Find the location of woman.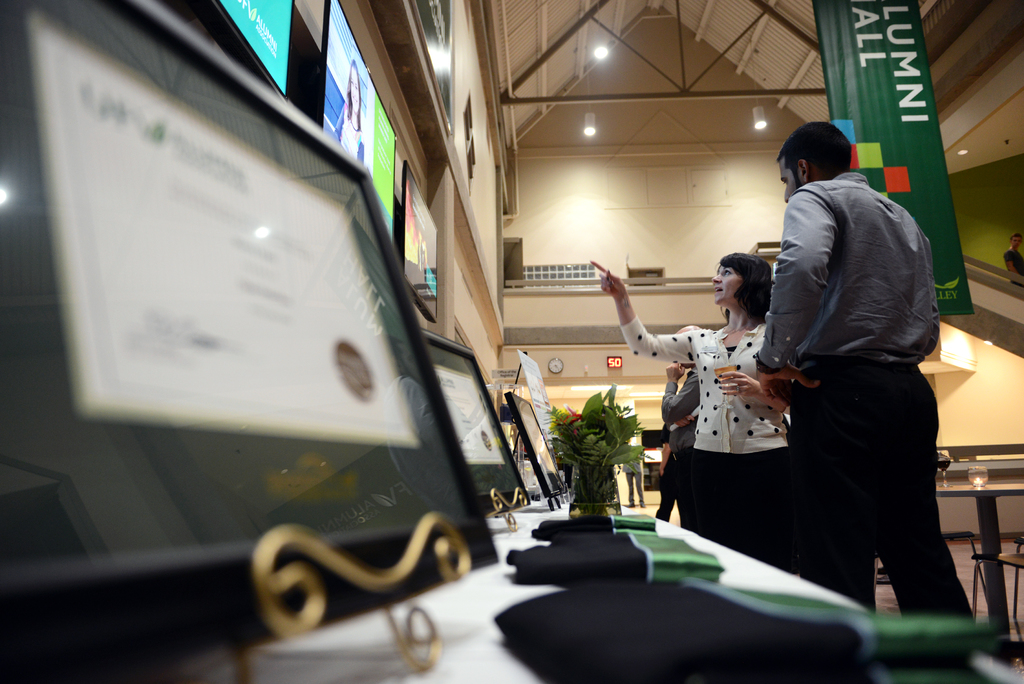
Location: 589, 248, 790, 562.
